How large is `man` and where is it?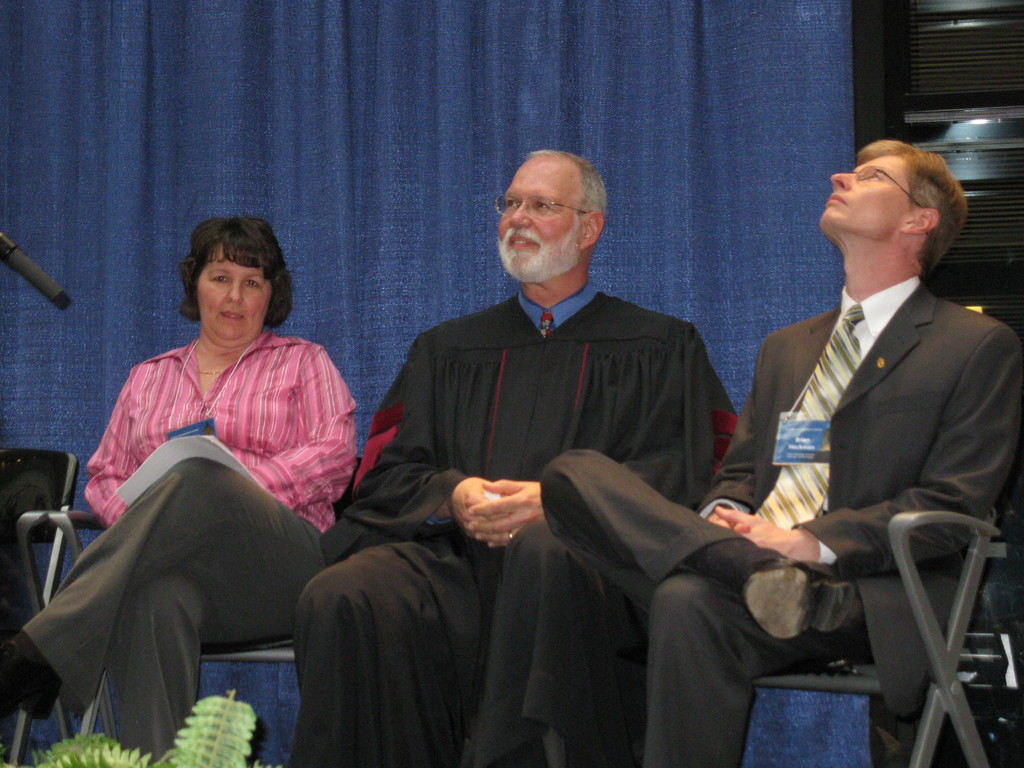
Bounding box: <region>726, 134, 1018, 767</region>.
